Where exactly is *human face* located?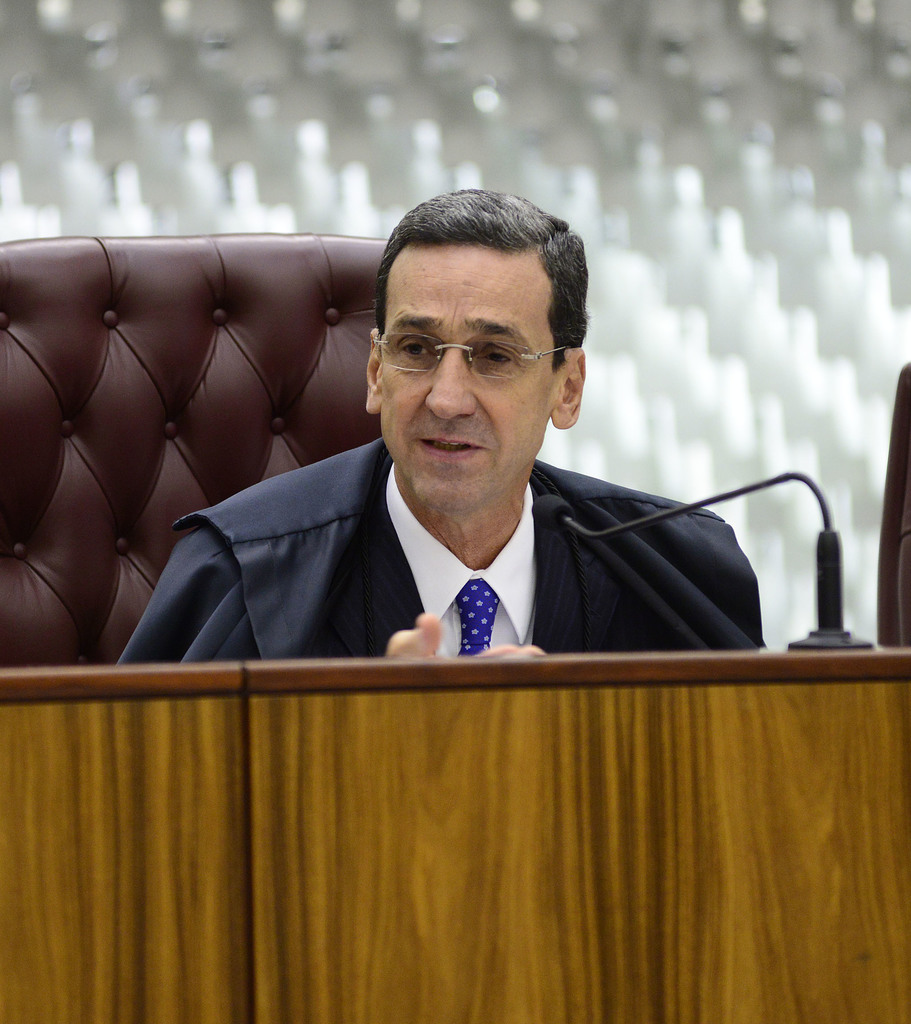
Its bounding box is <region>380, 243, 553, 512</region>.
